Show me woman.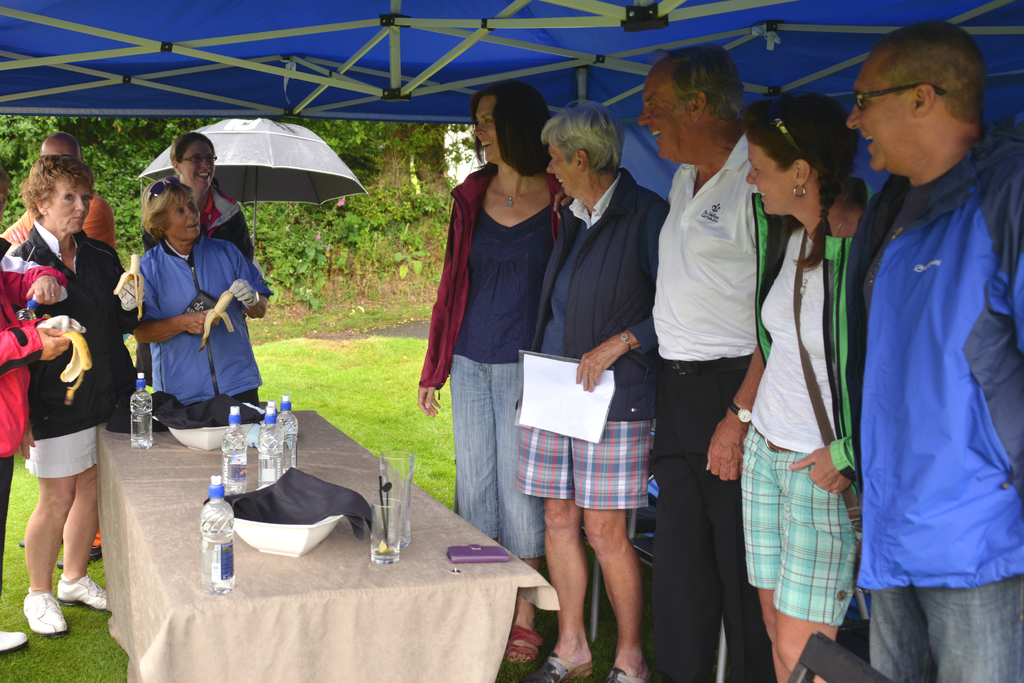
woman is here: l=143, t=140, r=255, b=263.
